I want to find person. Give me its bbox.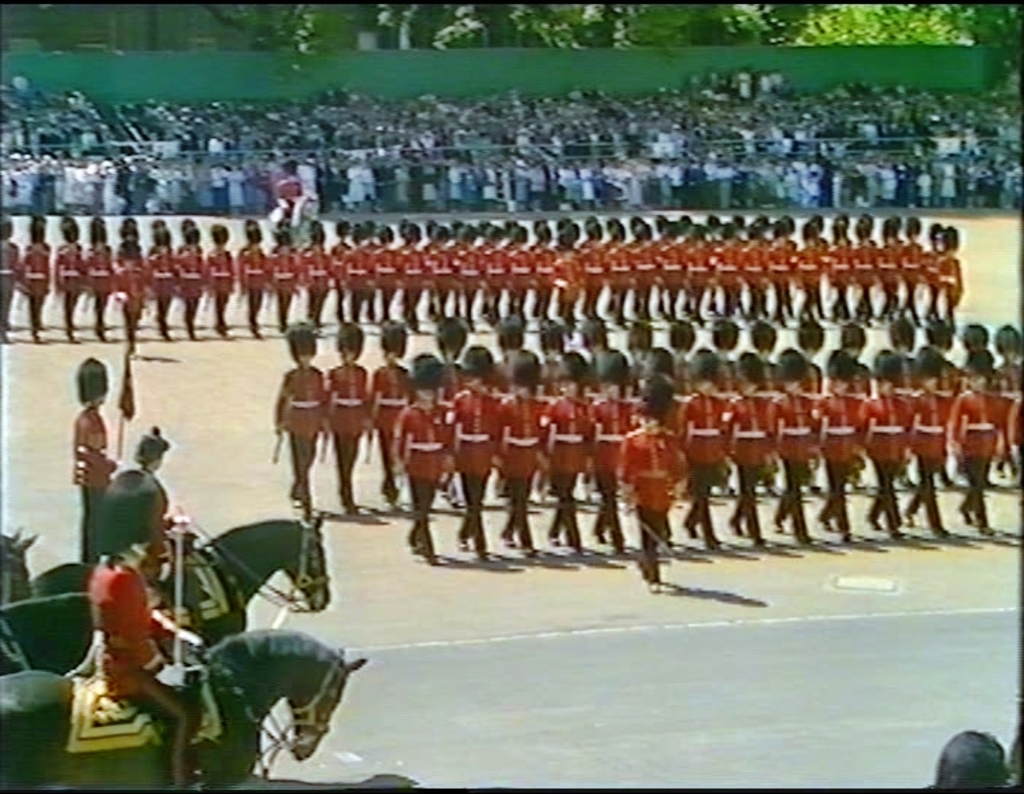
rect(90, 522, 197, 793).
